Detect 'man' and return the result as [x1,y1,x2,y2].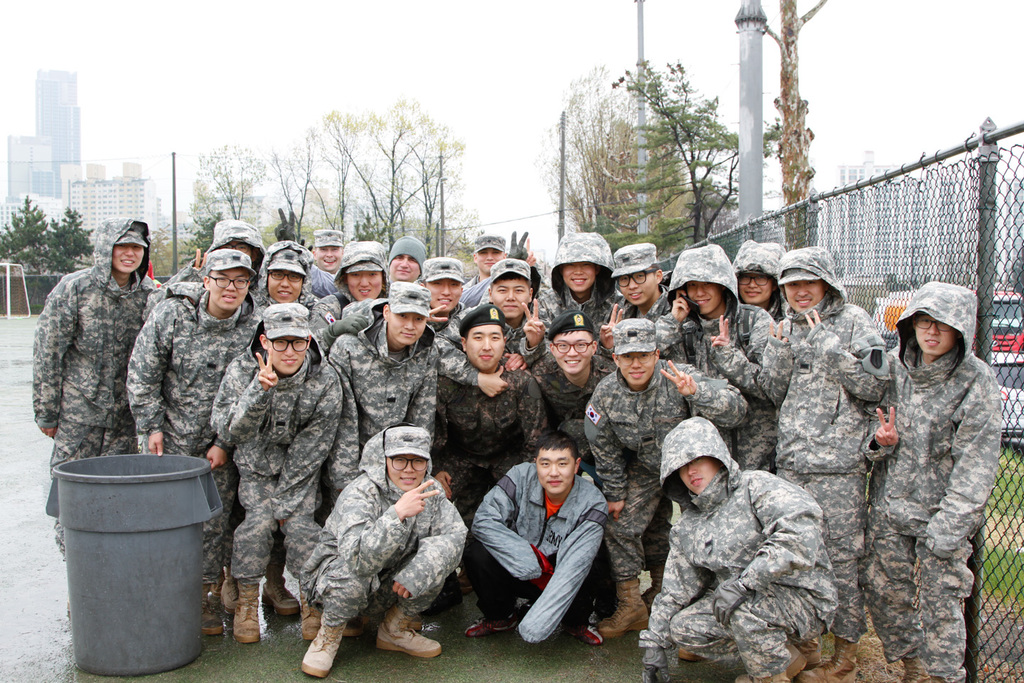
[604,241,661,327].
